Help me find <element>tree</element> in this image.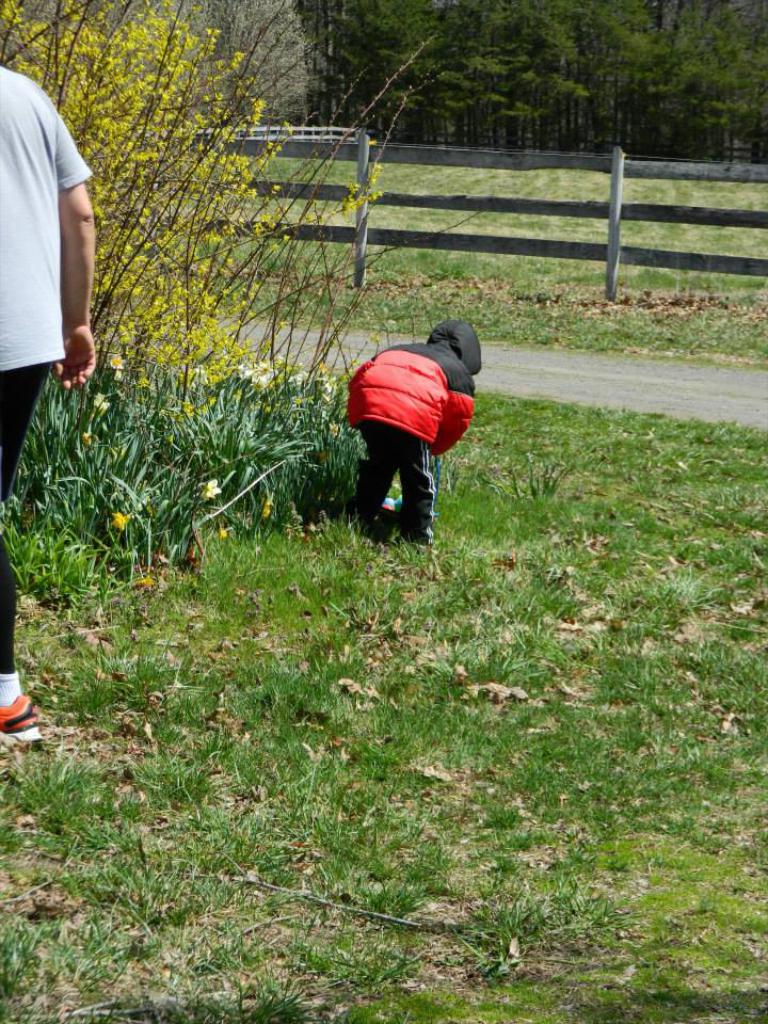
Found it: [left=0, top=0, right=318, bottom=134].
